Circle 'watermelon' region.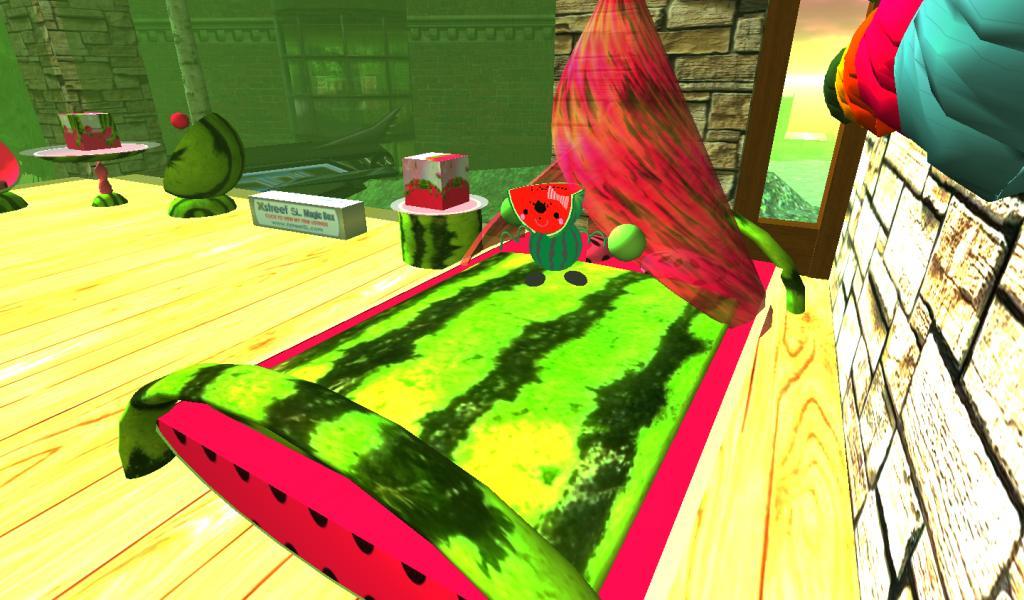
Region: region(446, 178, 471, 208).
